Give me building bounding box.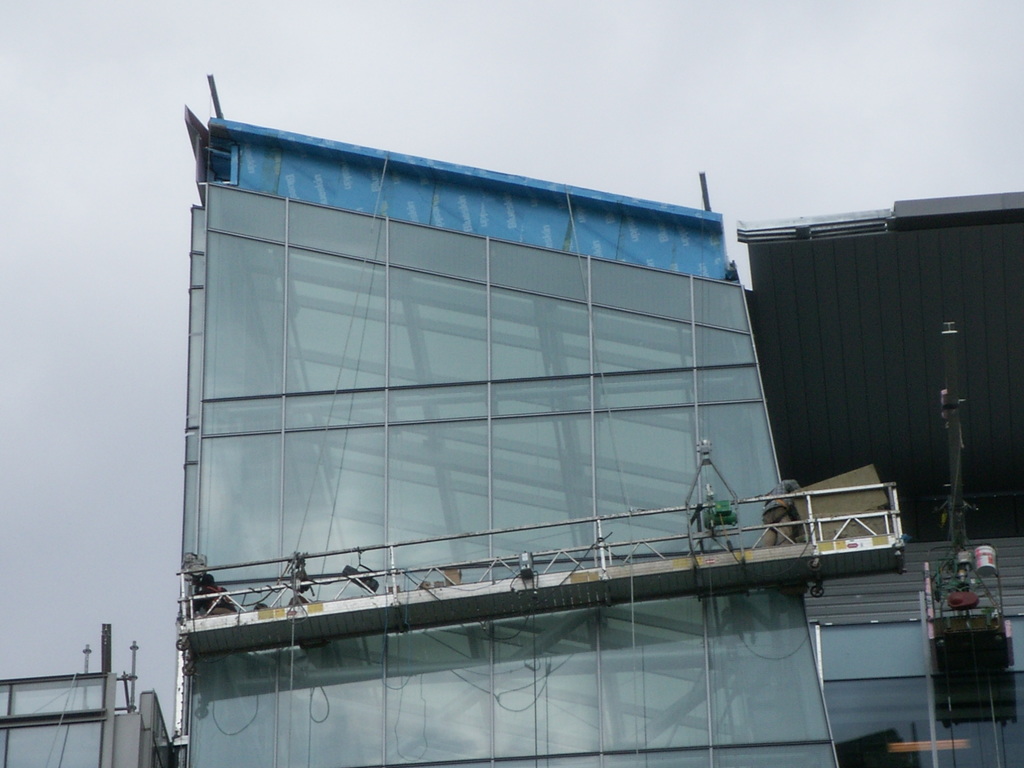
bbox=(808, 532, 1023, 767).
